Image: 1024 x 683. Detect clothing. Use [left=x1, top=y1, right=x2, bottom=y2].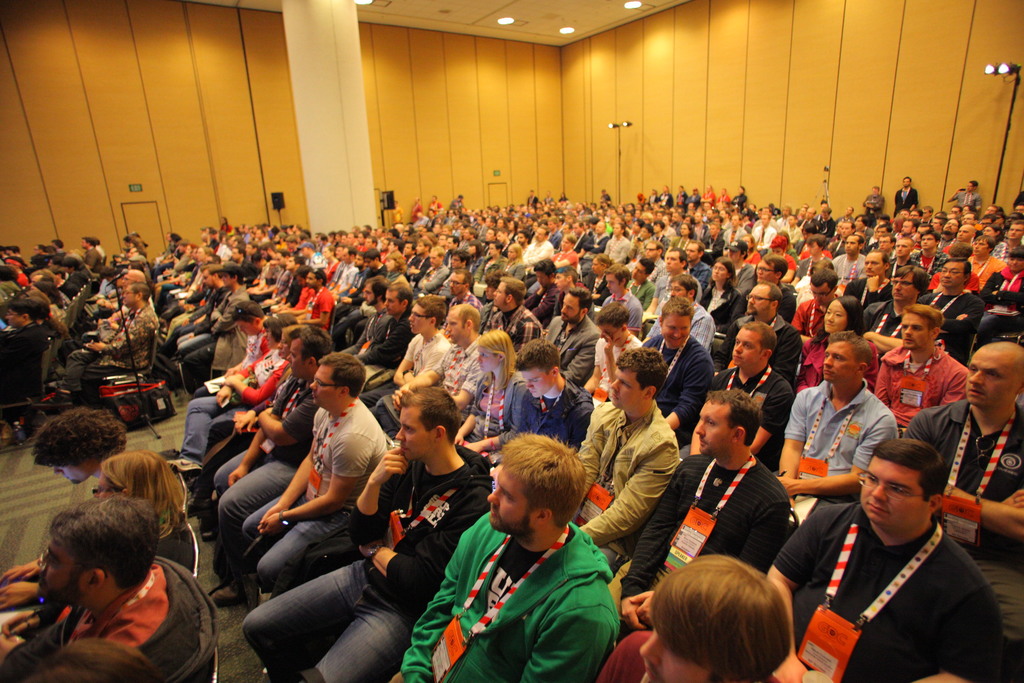
[left=623, top=276, right=657, bottom=305].
